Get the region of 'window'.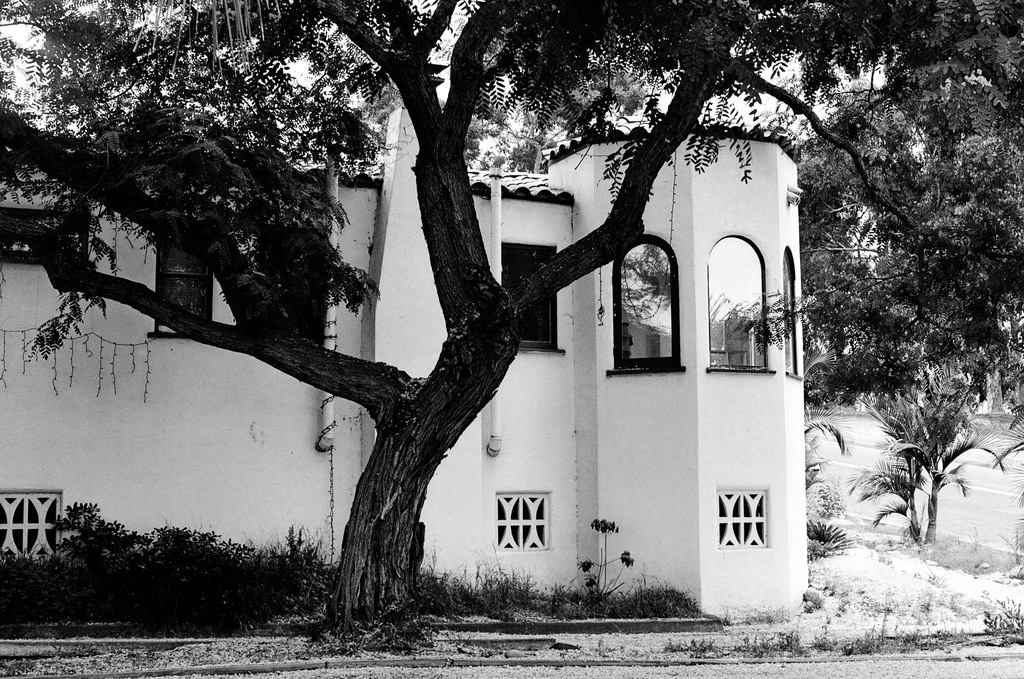
box=[617, 245, 683, 368].
